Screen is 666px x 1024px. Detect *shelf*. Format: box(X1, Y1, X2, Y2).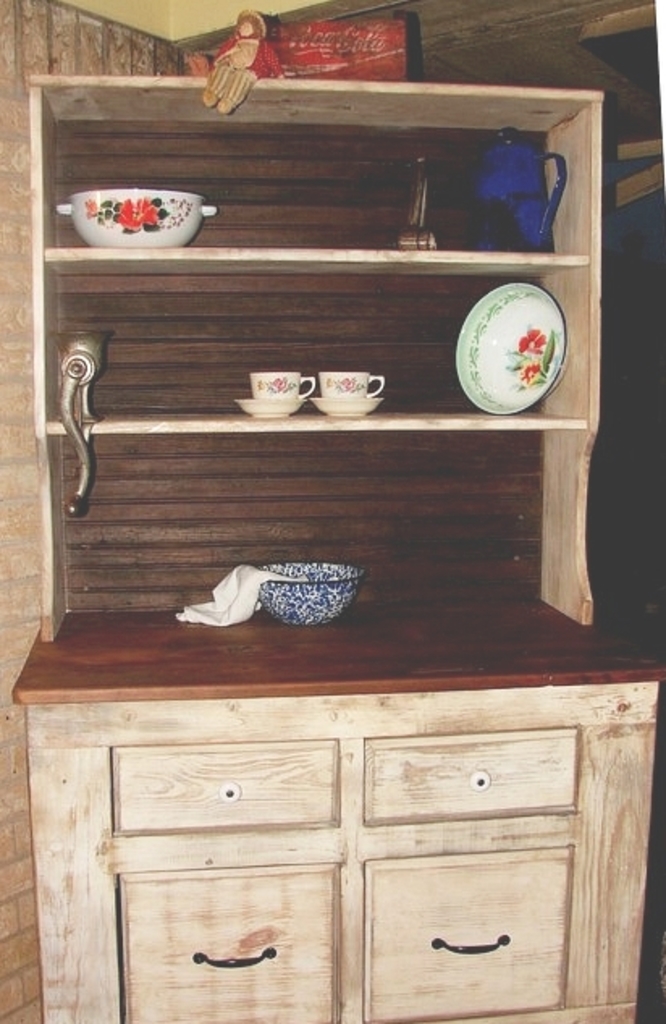
box(24, 68, 598, 133).
